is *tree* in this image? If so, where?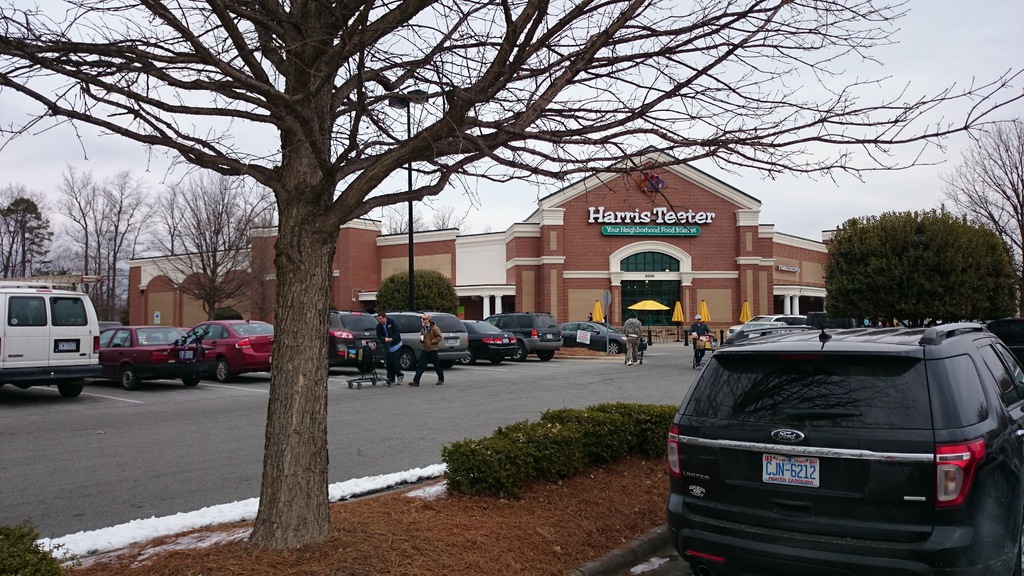
Yes, at crop(157, 161, 289, 320).
